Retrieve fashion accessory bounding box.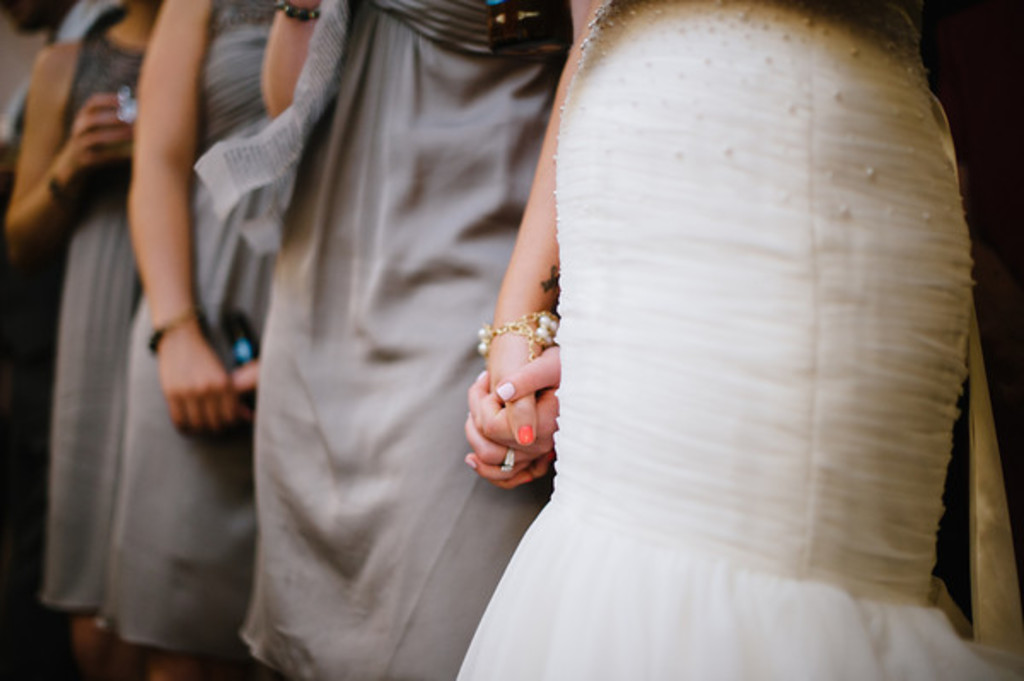
Bounding box: detection(502, 451, 515, 471).
